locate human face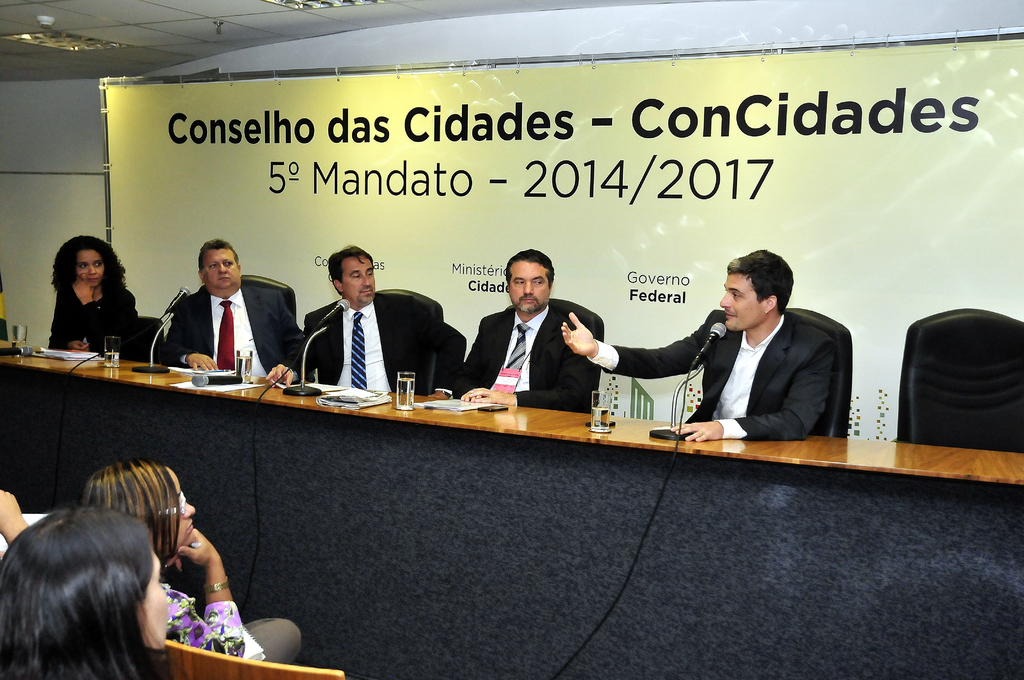
{"x1": 163, "y1": 473, "x2": 192, "y2": 551}
